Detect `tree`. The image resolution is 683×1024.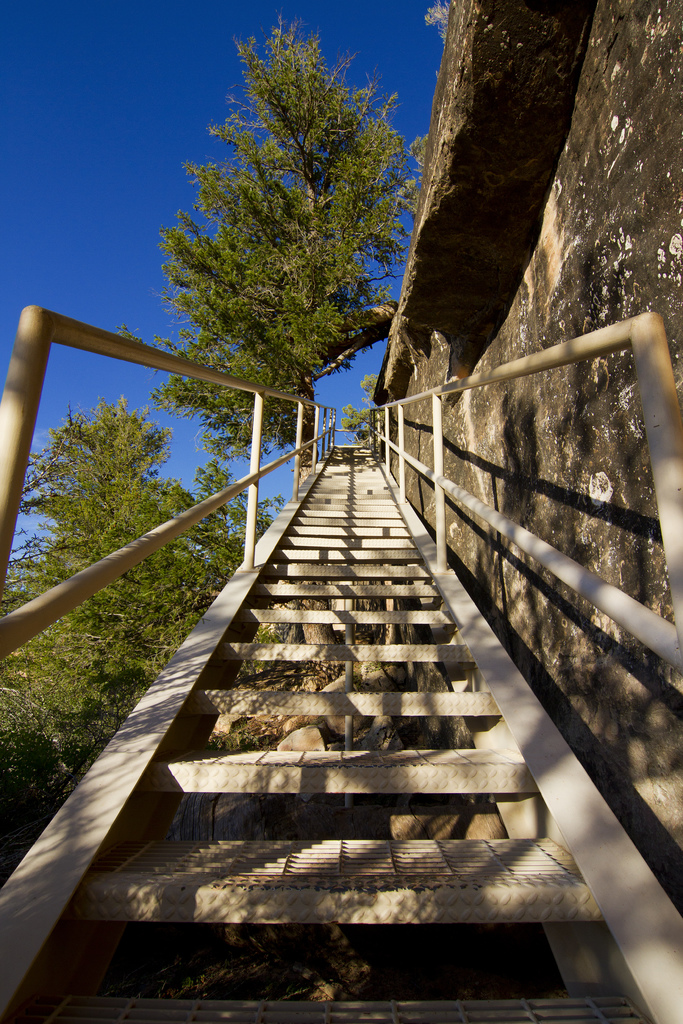
x1=331, y1=366, x2=388, y2=449.
